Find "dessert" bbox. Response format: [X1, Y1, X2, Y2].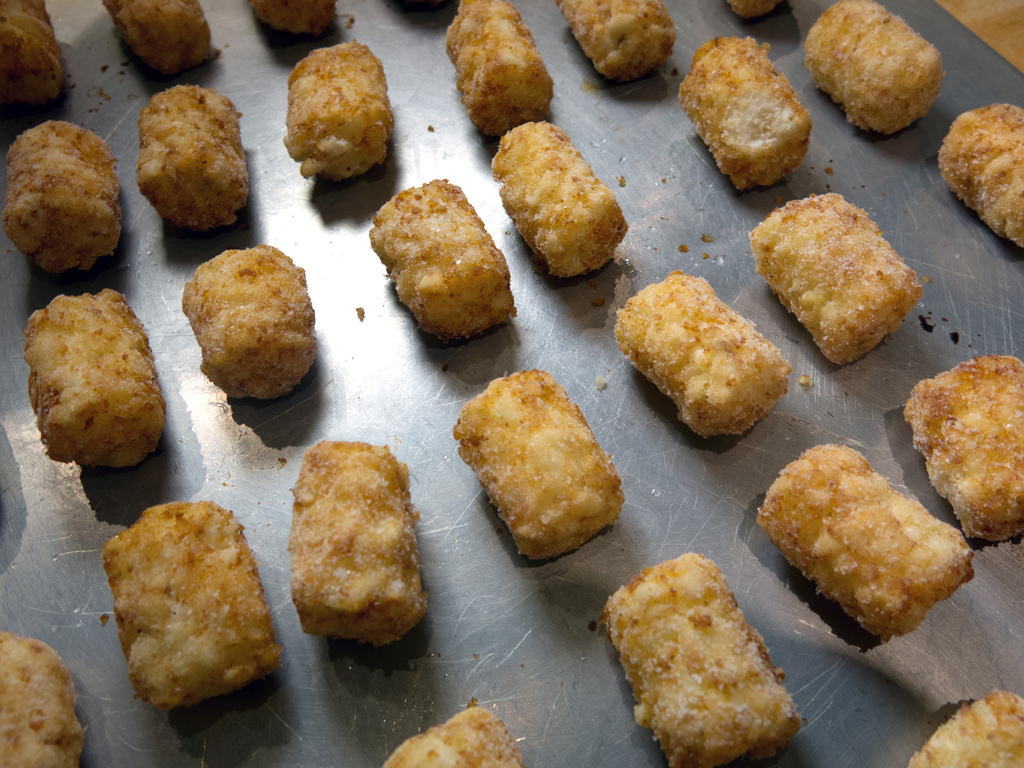
[799, 0, 941, 138].
